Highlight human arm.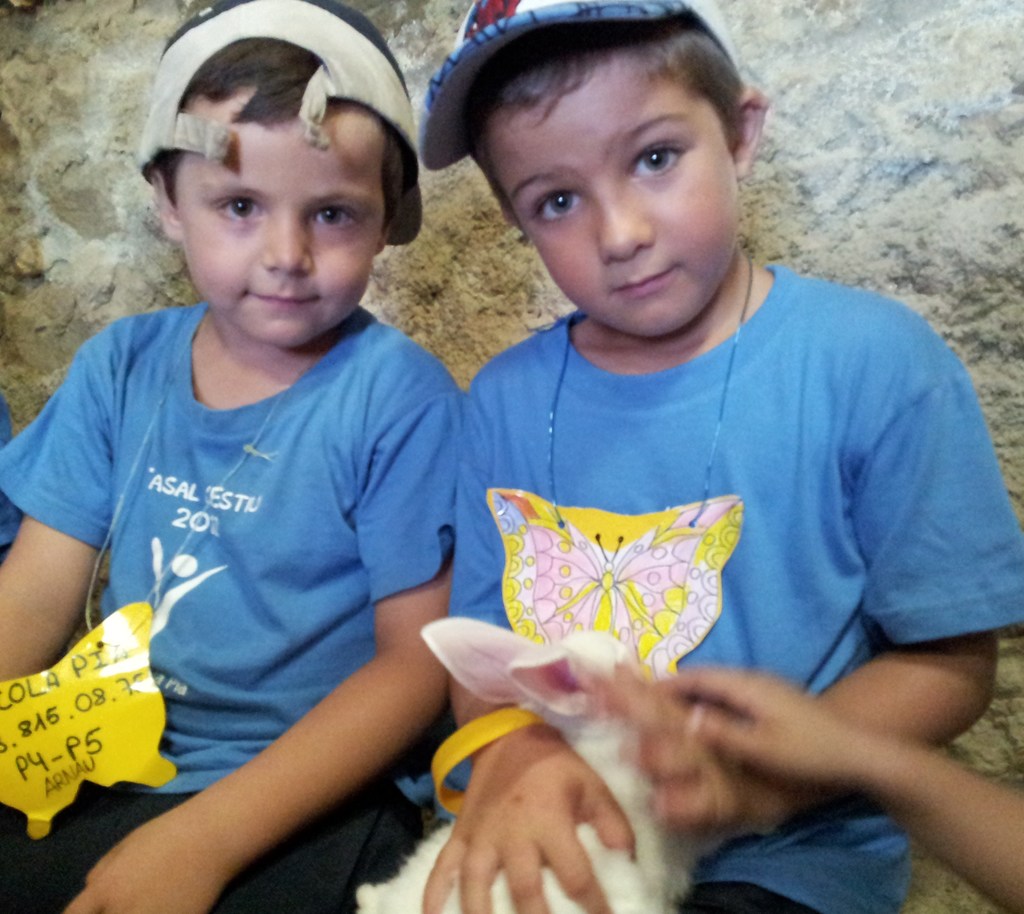
Highlighted region: 420, 401, 640, 913.
